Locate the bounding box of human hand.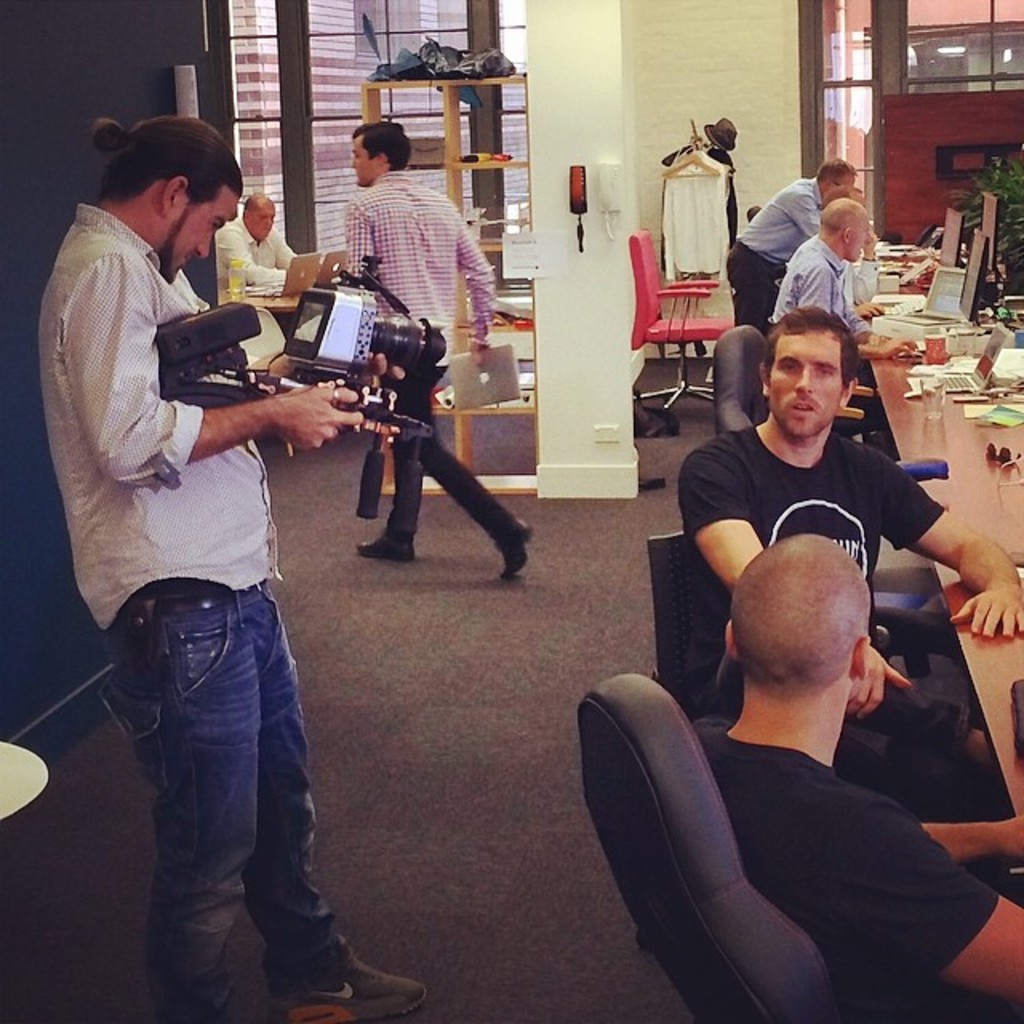
Bounding box: x1=882 y1=338 x2=918 y2=362.
